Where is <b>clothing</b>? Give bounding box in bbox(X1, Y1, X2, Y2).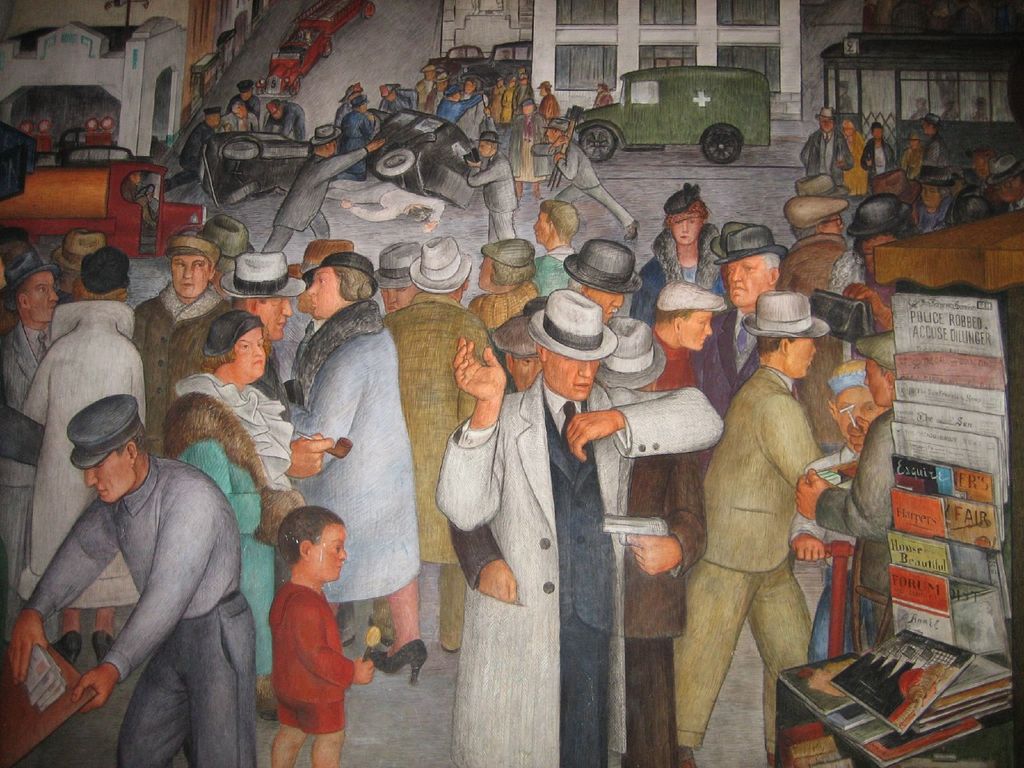
bbox(263, 581, 367, 735).
